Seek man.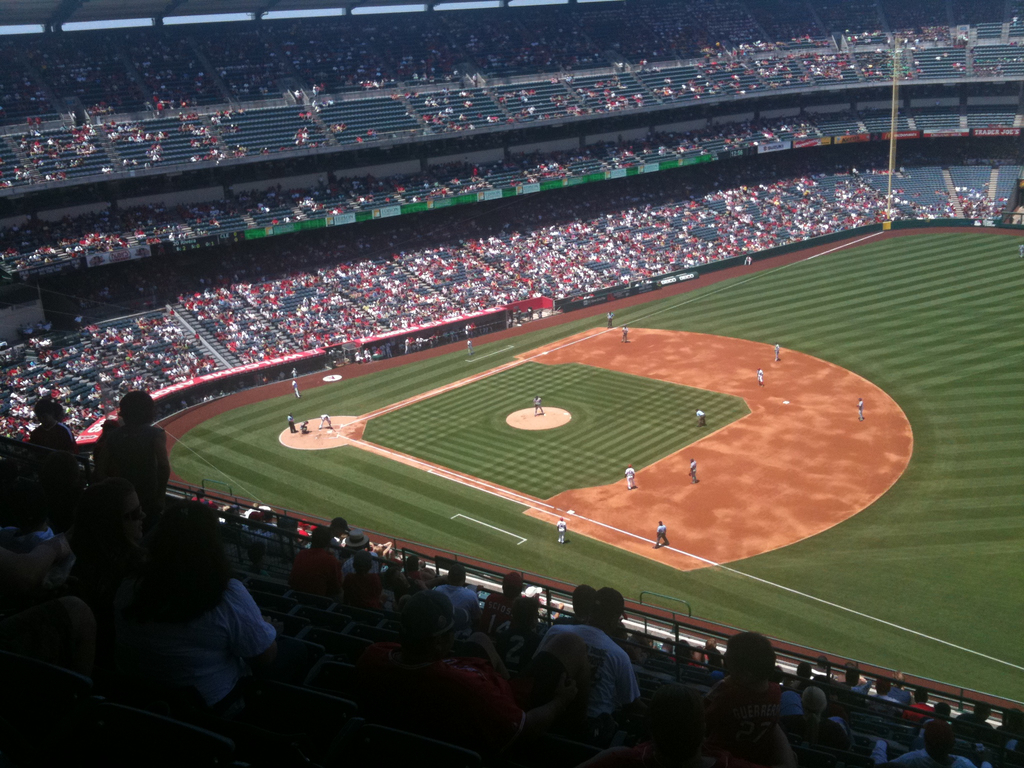
x1=754, y1=371, x2=766, y2=386.
